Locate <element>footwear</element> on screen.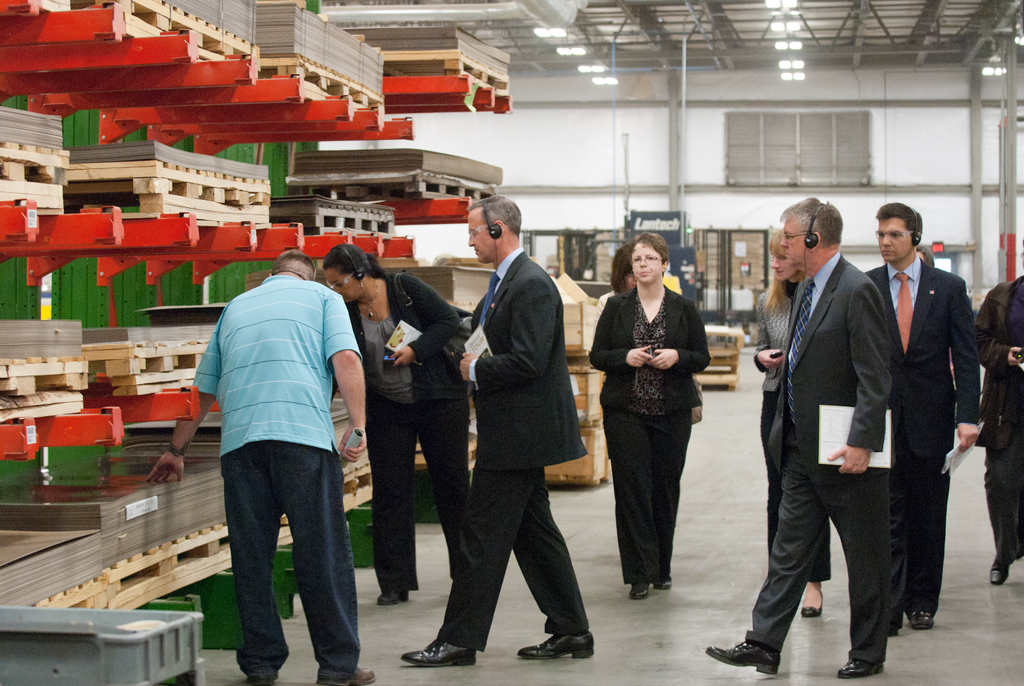
On screen at select_region(837, 655, 886, 680).
